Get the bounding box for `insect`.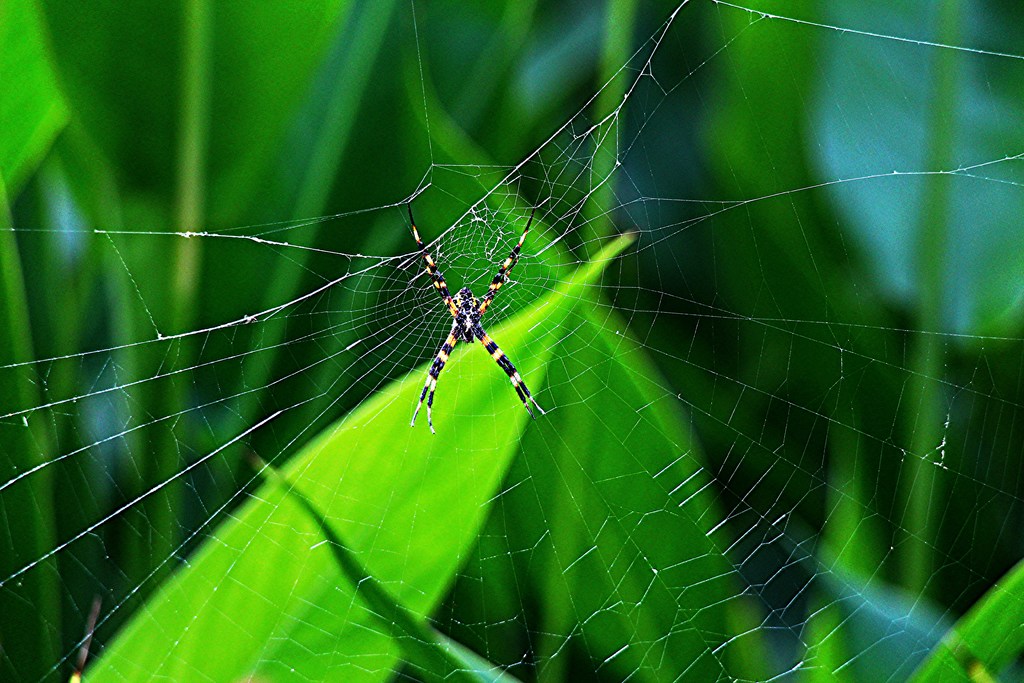
pyautogui.locateOnScreen(404, 205, 543, 436).
